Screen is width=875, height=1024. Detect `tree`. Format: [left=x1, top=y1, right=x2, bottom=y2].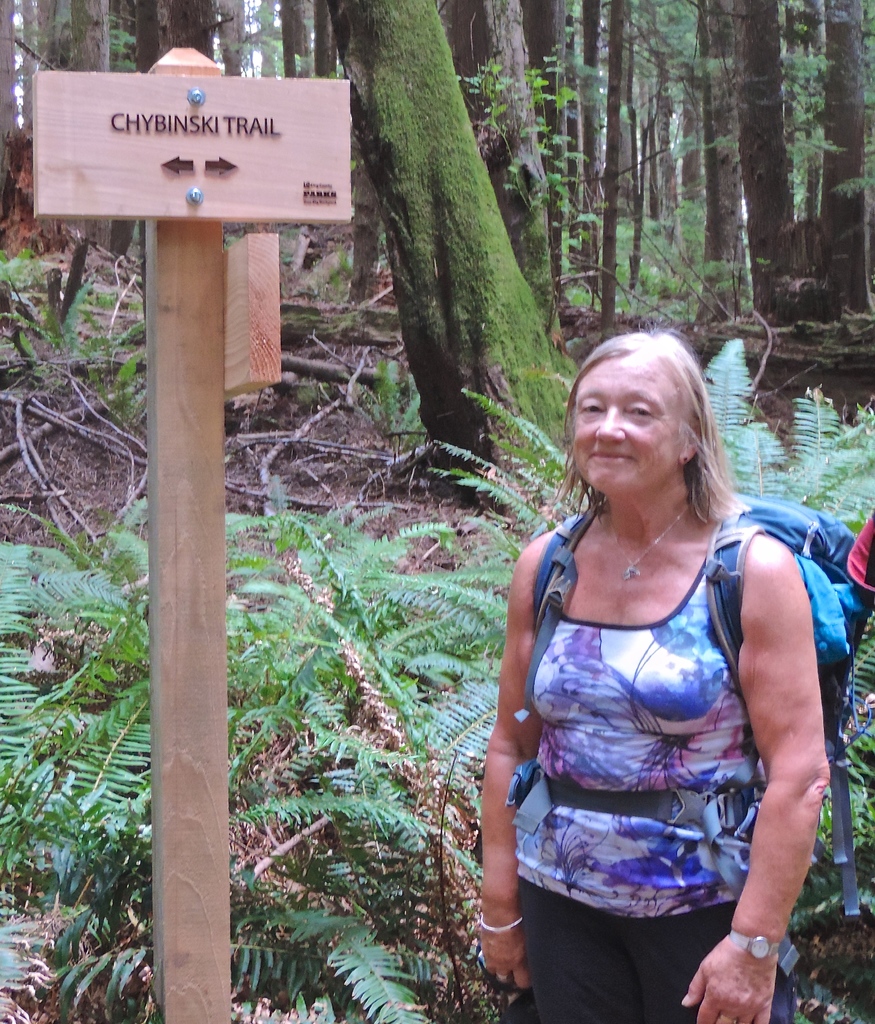
[left=311, top=1, right=598, bottom=436].
